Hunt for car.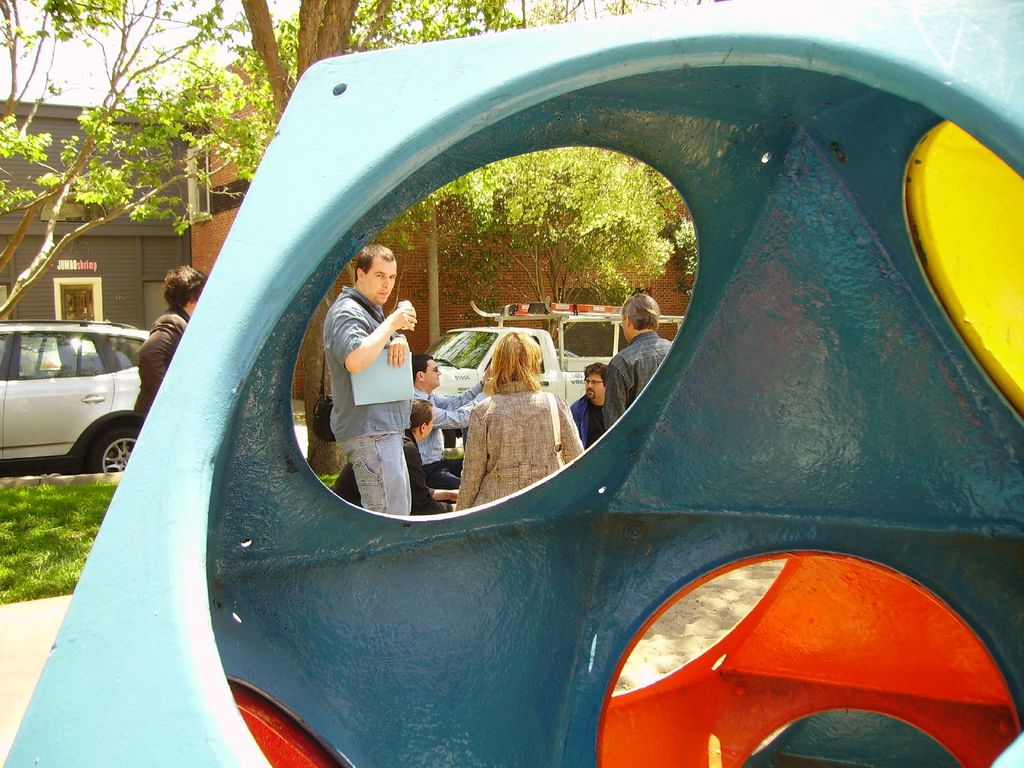
Hunted down at box=[0, 319, 158, 474].
